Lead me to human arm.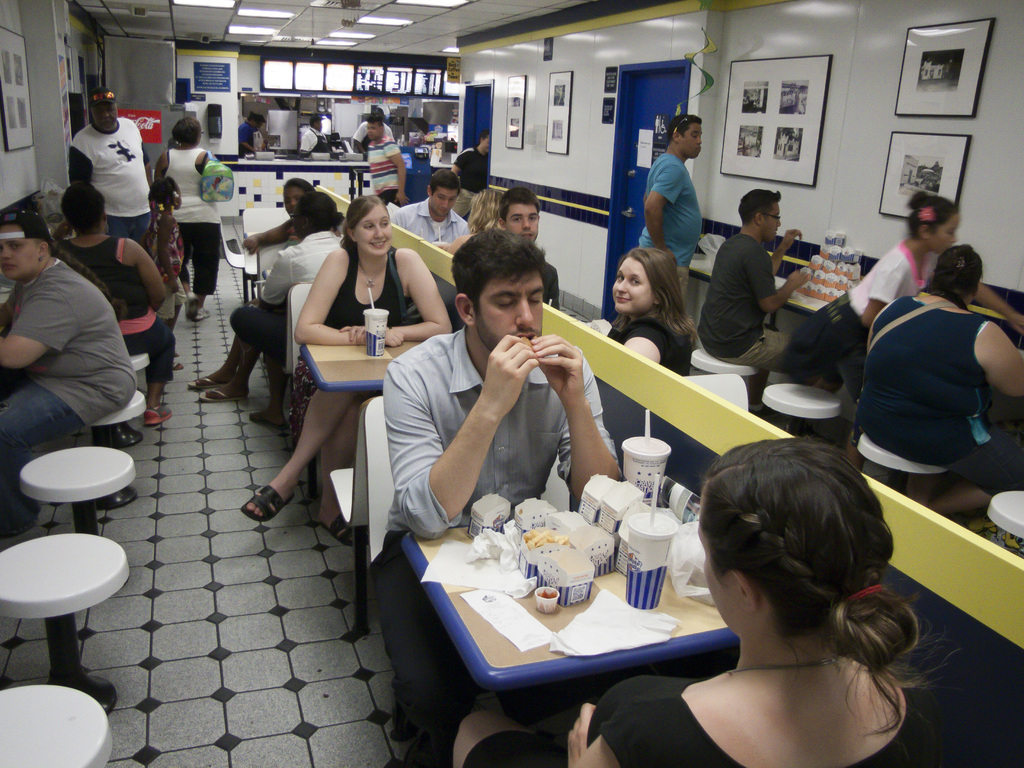
Lead to bbox(772, 225, 804, 278).
